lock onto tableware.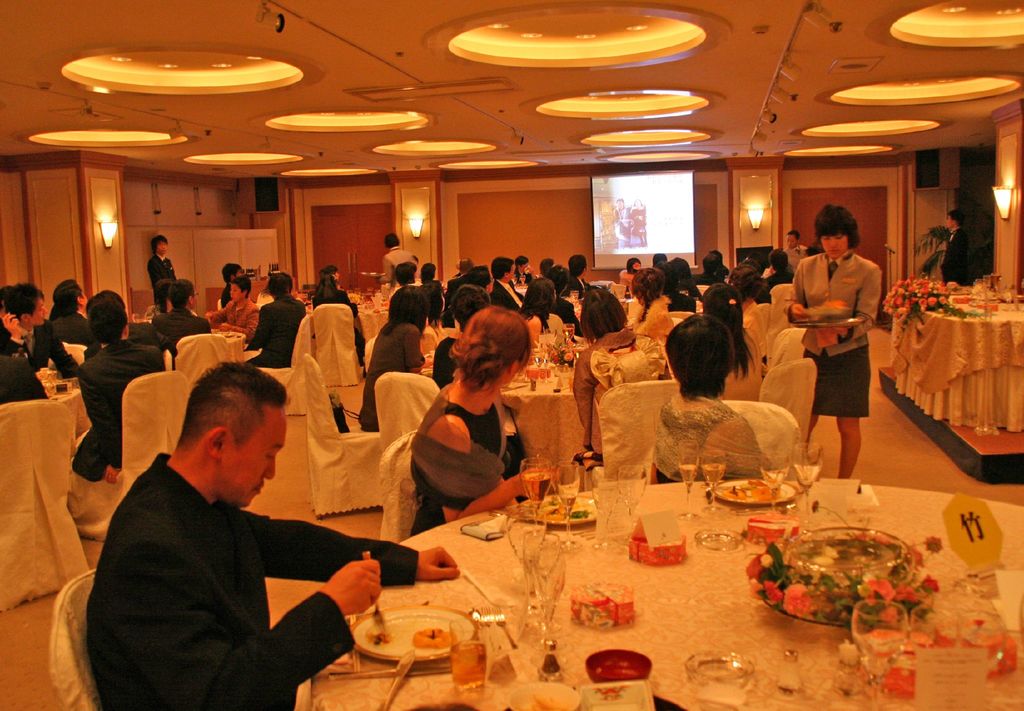
Locked: Rect(517, 455, 552, 523).
